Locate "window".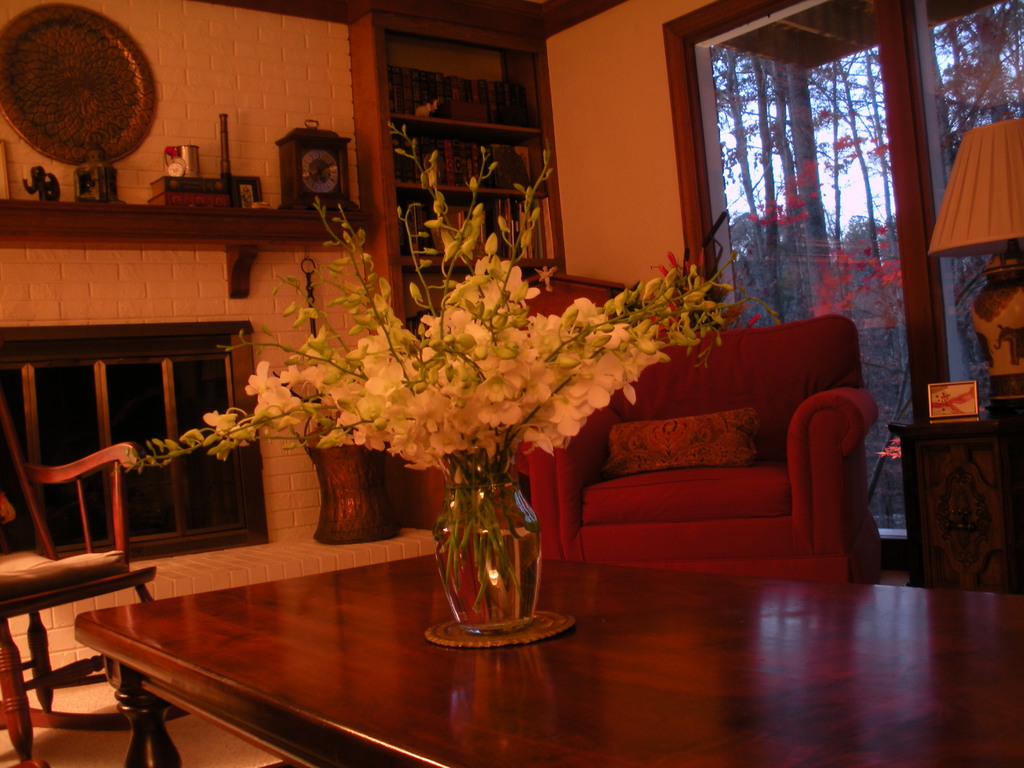
Bounding box: l=659, t=0, r=1023, b=573.
